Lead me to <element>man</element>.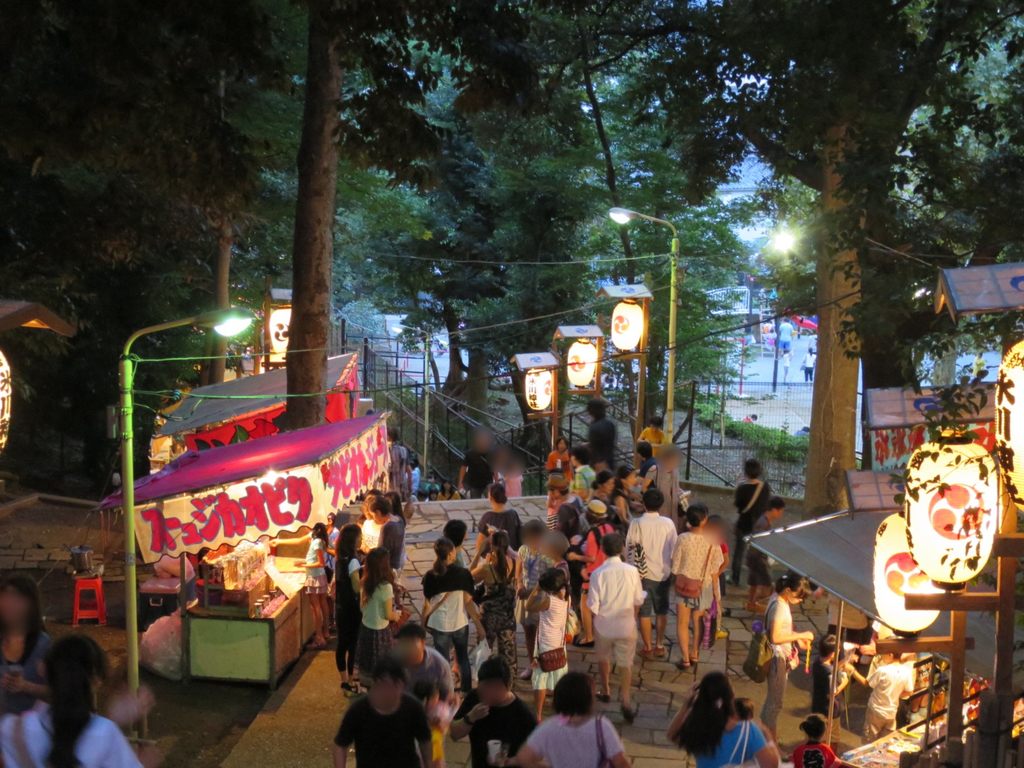
Lead to locate(777, 318, 794, 353).
